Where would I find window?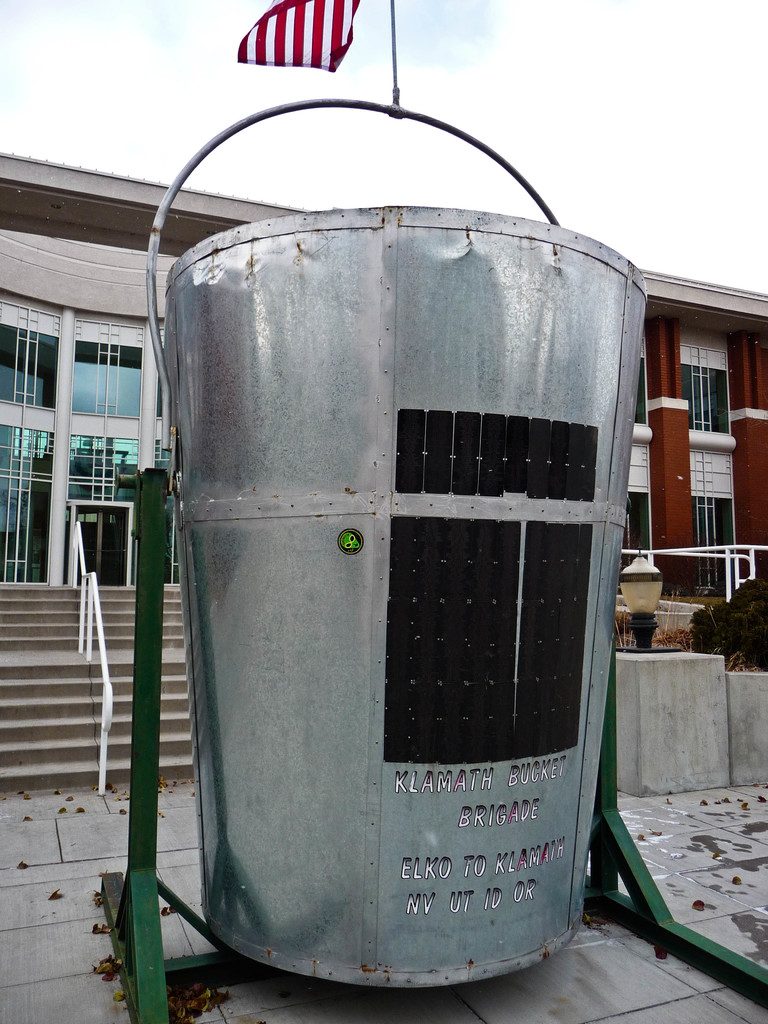
At pyautogui.locateOnScreen(618, 494, 649, 581).
